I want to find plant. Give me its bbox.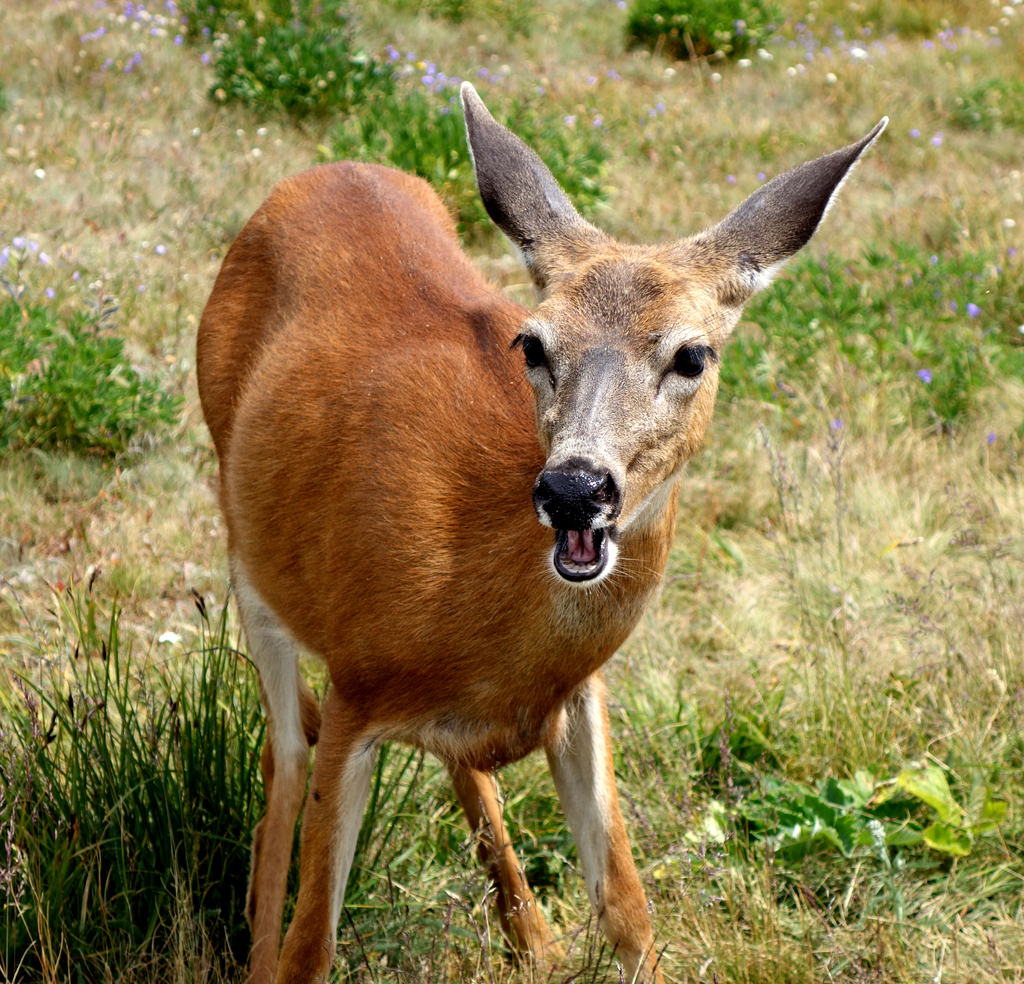
Rect(0, 234, 185, 461).
